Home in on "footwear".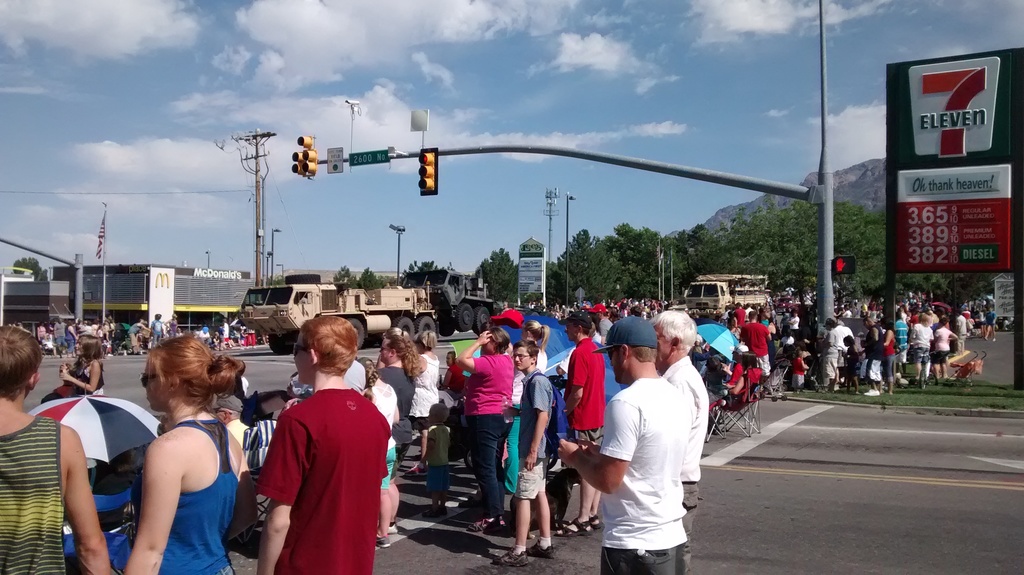
Homed in at [375,535,391,547].
